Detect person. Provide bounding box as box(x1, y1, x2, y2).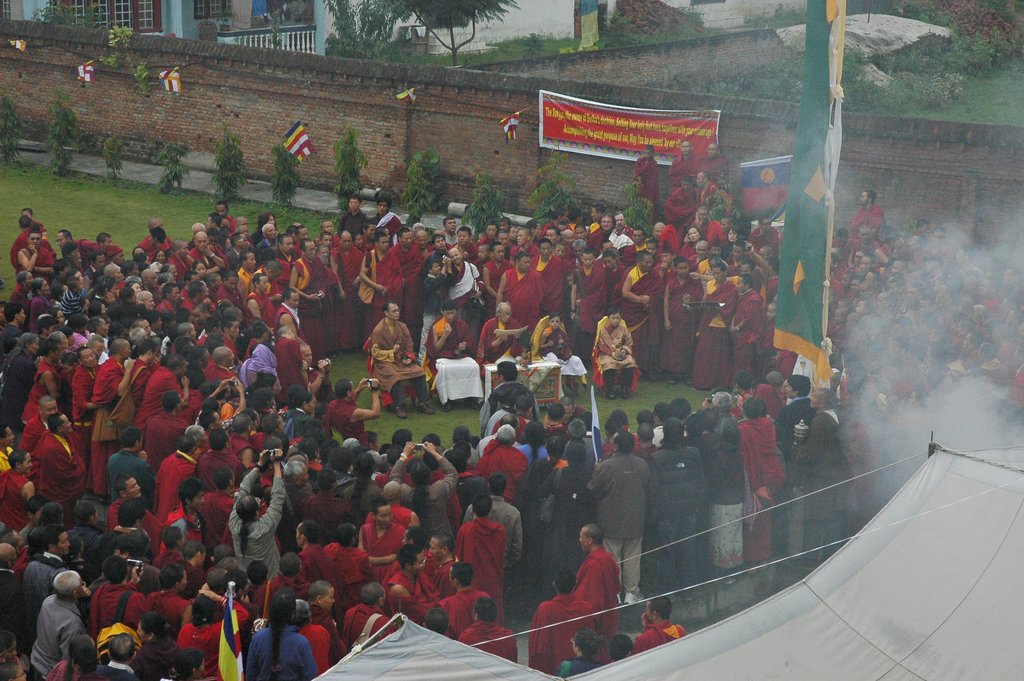
box(702, 394, 740, 584).
